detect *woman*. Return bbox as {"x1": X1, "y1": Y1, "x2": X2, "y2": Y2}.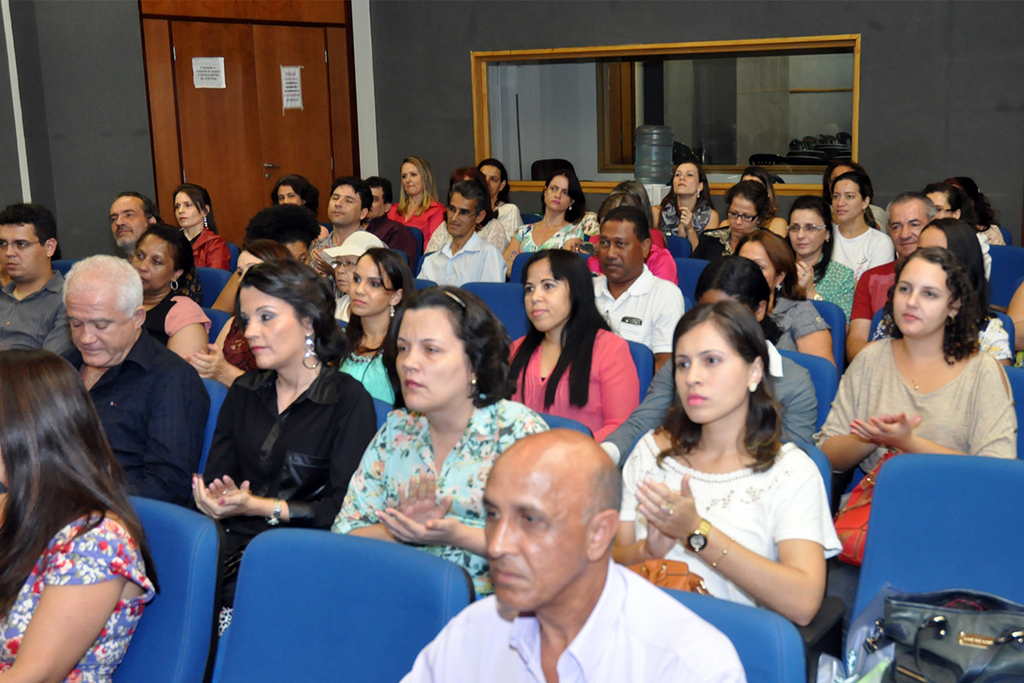
{"x1": 167, "y1": 184, "x2": 229, "y2": 271}.
